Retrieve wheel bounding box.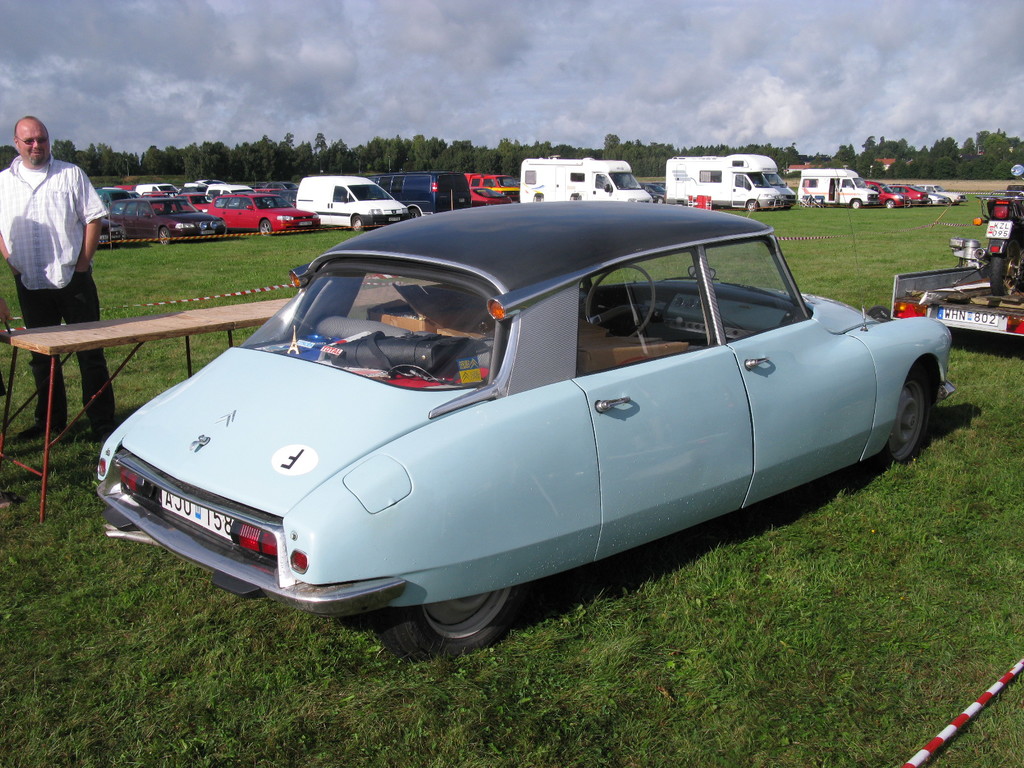
Bounding box: locate(985, 241, 1014, 294).
